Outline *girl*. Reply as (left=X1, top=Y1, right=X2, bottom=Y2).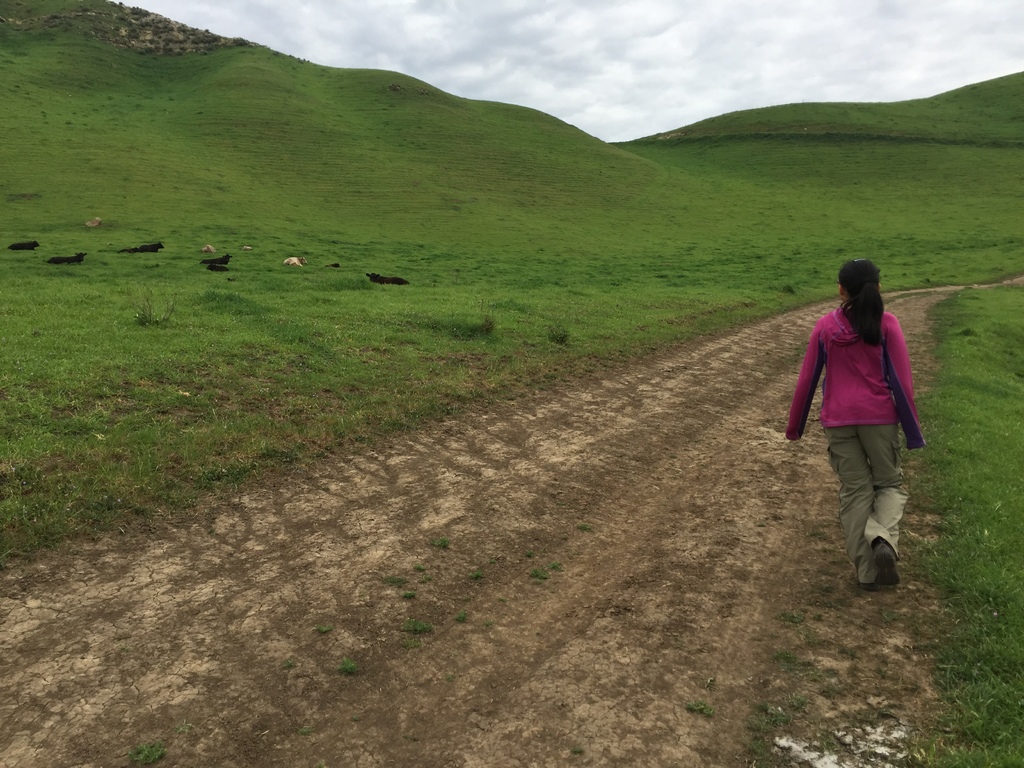
(left=789, top=260, right=925, bottom=588).
